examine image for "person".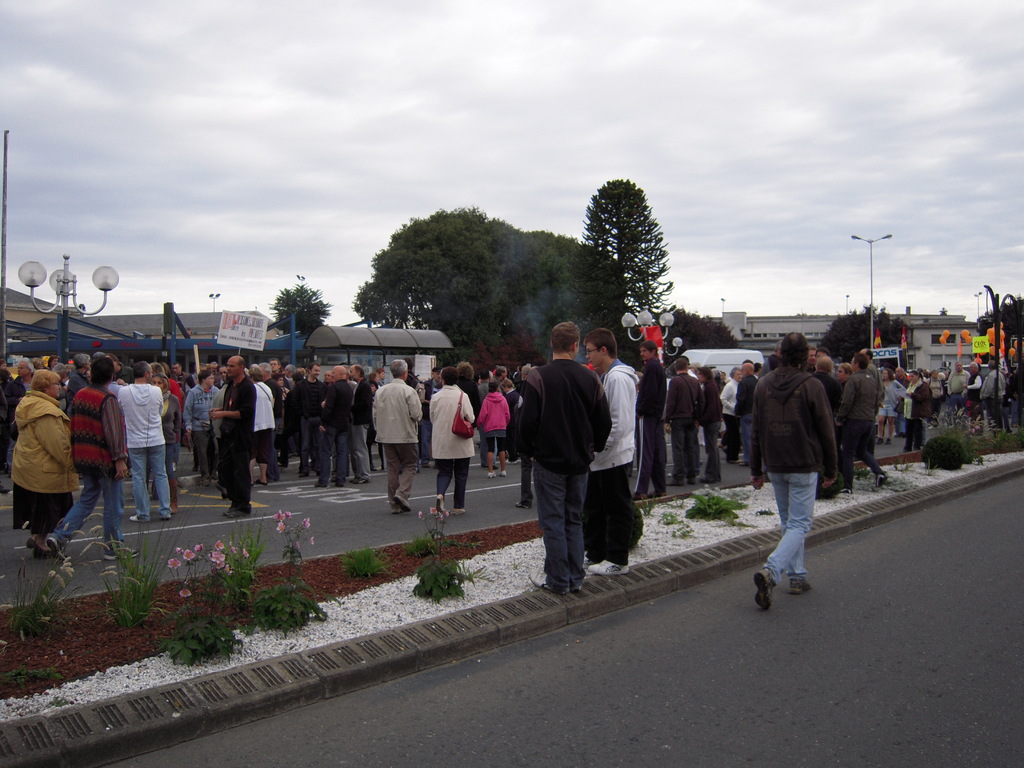
Examination result: [left=801, top=351, right=891, bottom=495].
